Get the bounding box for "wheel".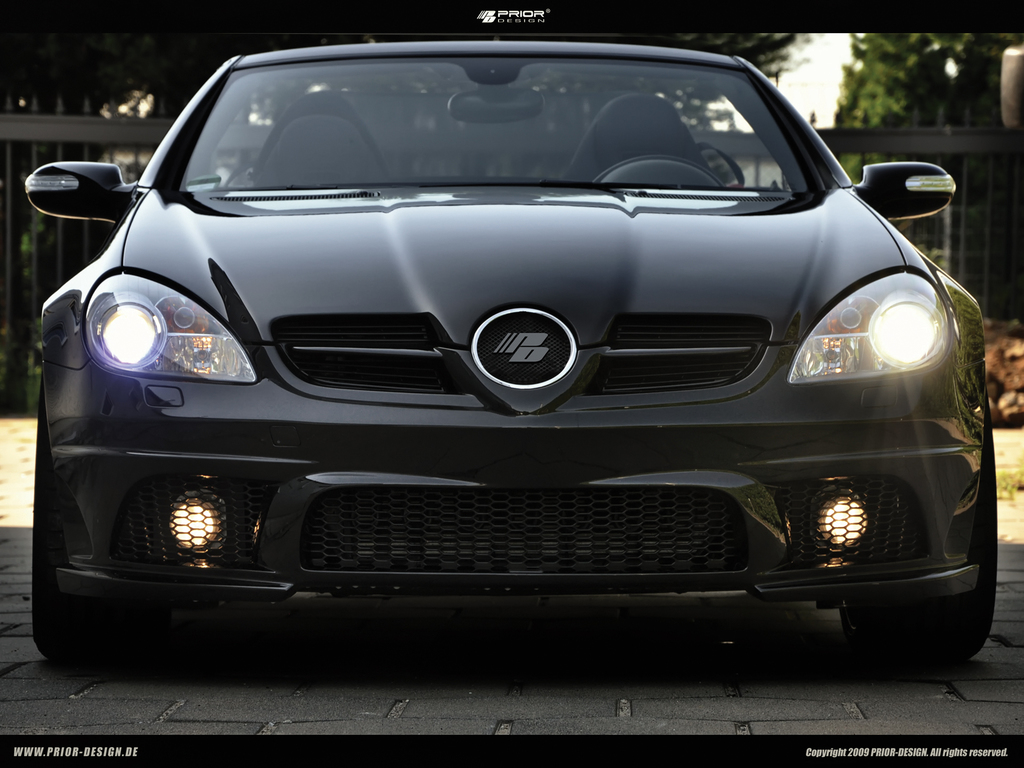
rect(31, 371, 115, 673).
